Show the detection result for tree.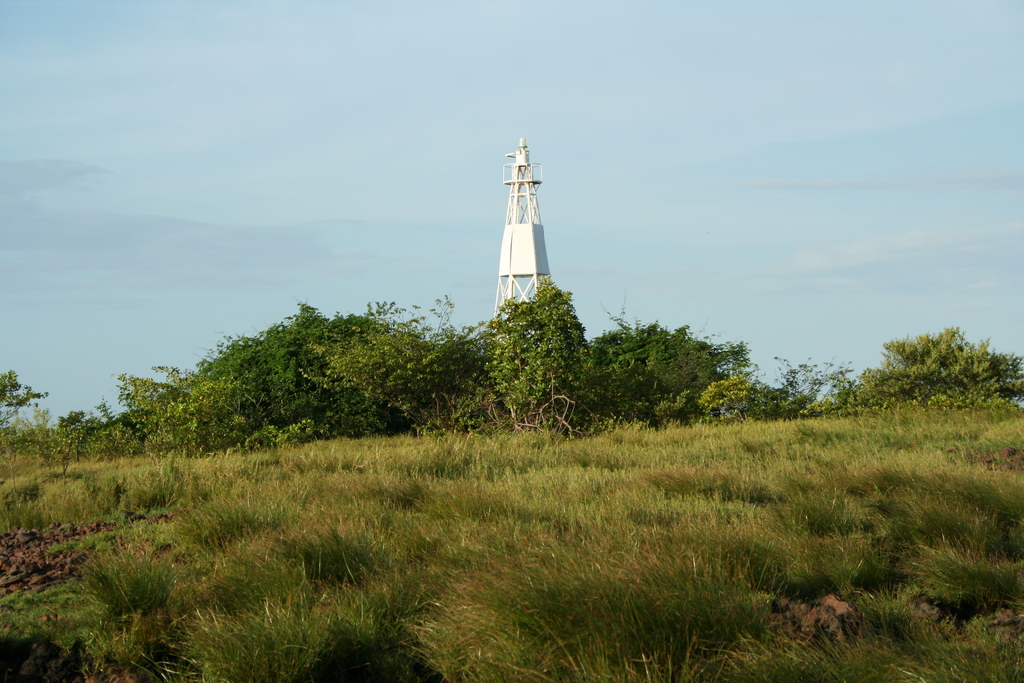
[x1=477, y1=256, x2=598, y2=427].
